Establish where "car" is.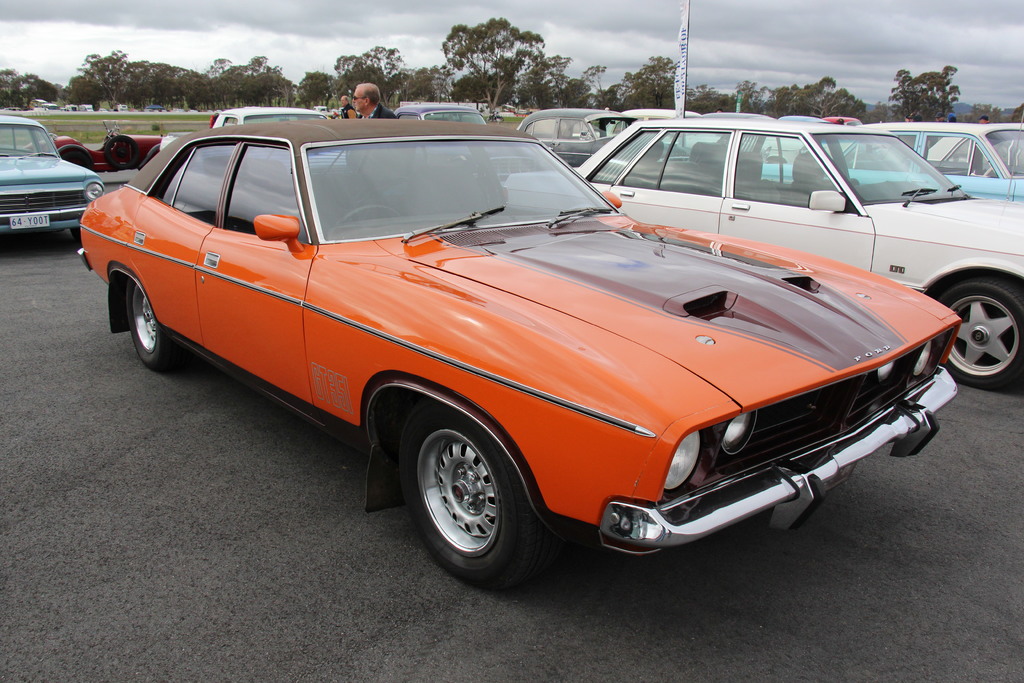
Established at <box>925,122,1023,167</box>.
